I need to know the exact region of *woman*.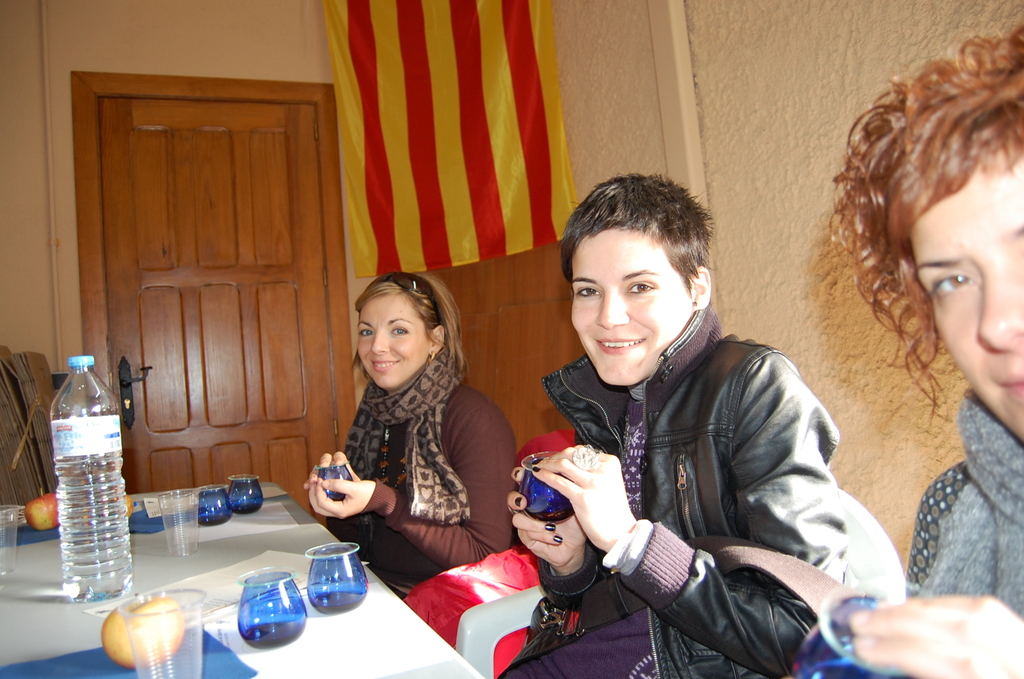
Region: region(293, 275, 526, 603).
